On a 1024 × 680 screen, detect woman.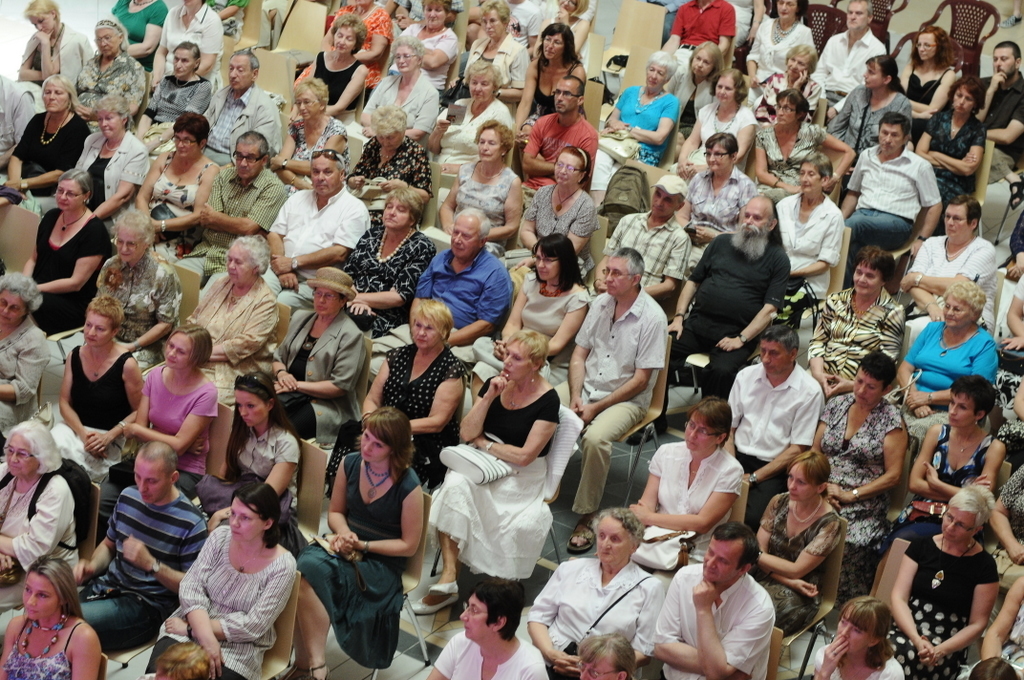
locate(571, 633, 633, 679).
